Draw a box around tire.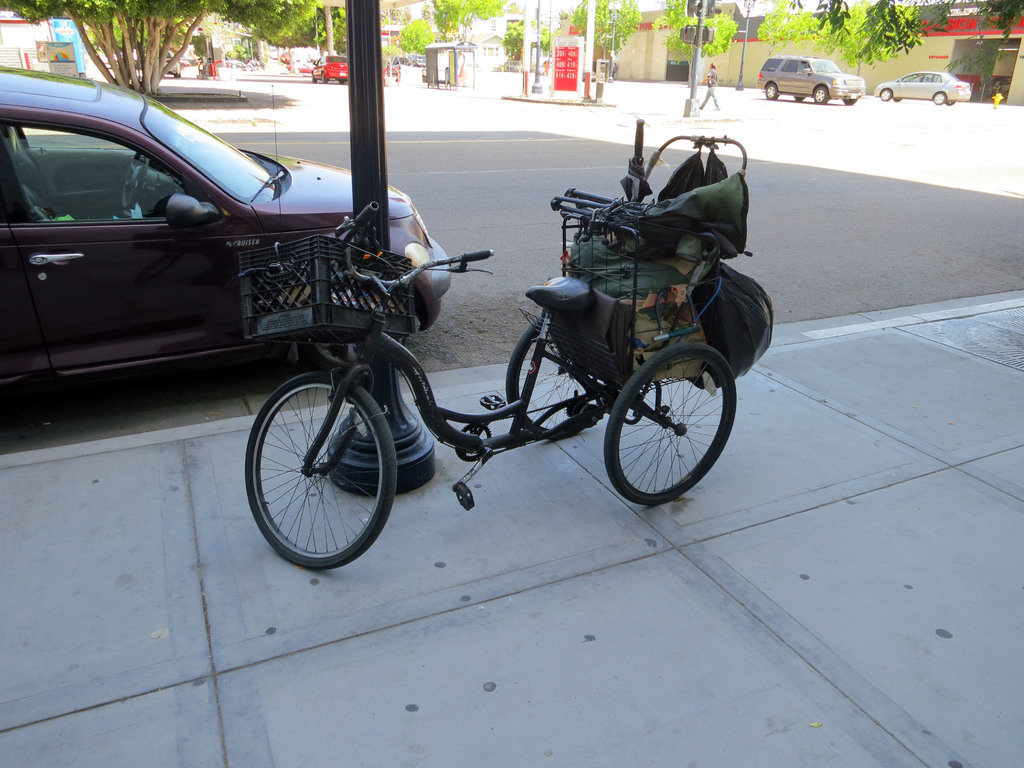
left=764, top=81, right=780, bottom=99.
